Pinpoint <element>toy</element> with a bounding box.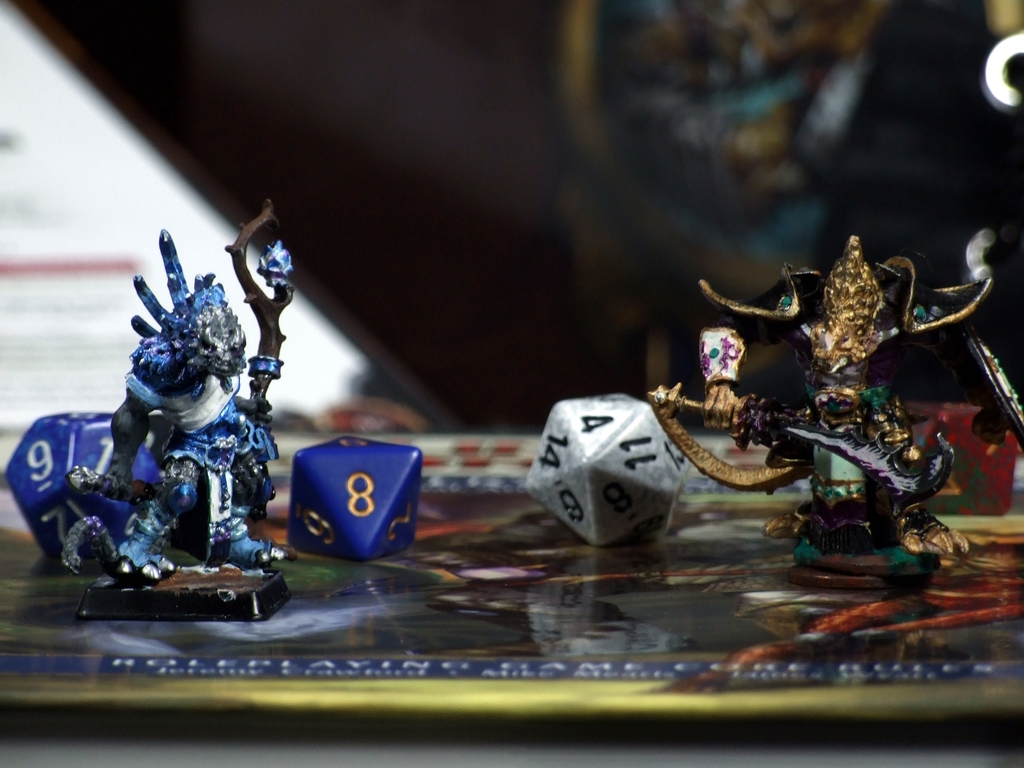
BBox(648, 238, 991, 587).
